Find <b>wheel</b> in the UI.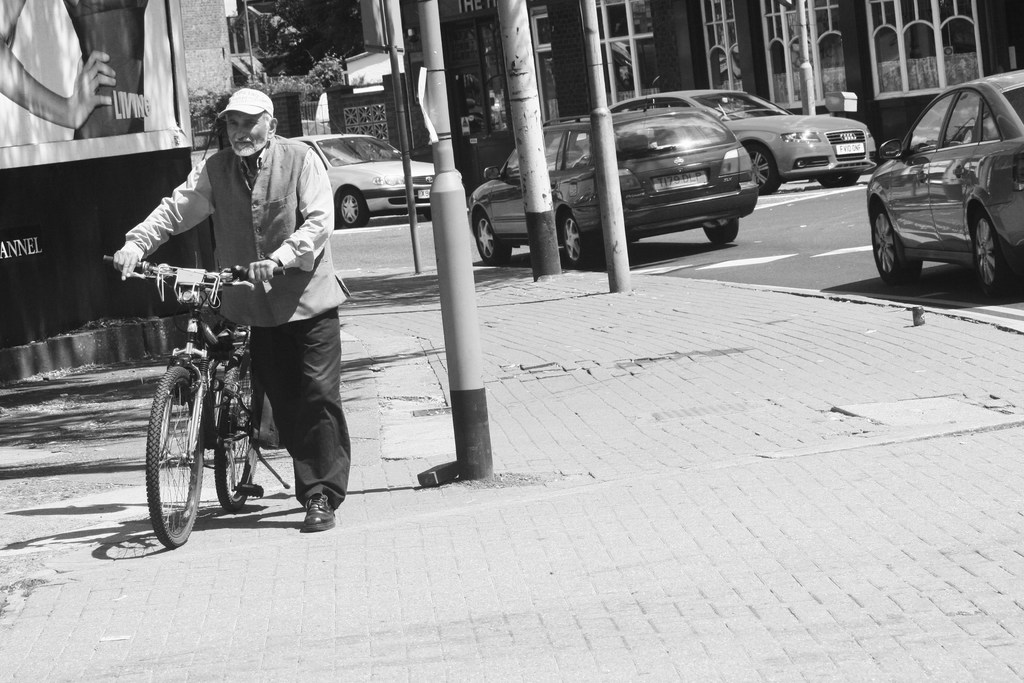
UI element at <box>475,210,509,265</box>.
